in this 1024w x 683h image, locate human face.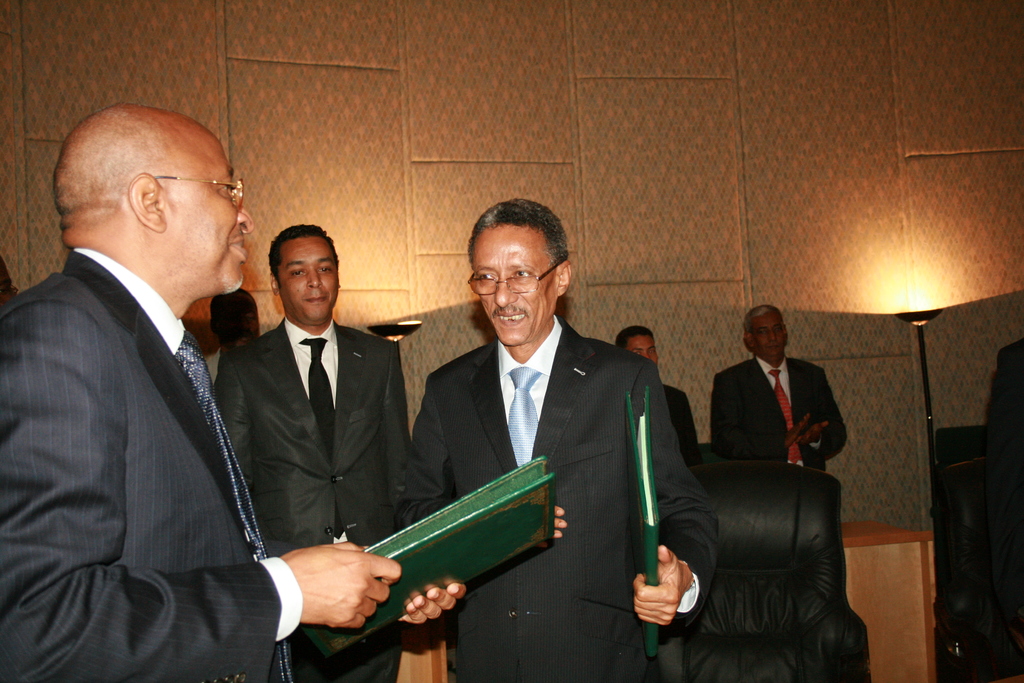
Bounding box: <box>626,336,660,366</box>.
